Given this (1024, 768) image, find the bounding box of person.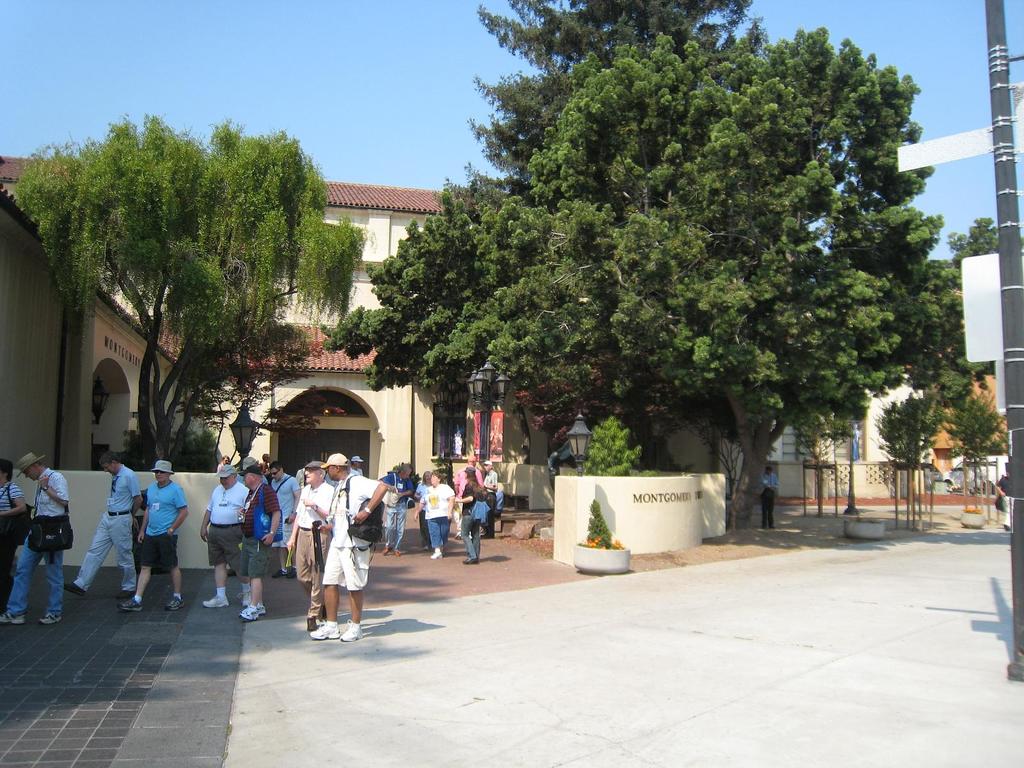
x1=391 y1=463 x2=420 y2=559.
